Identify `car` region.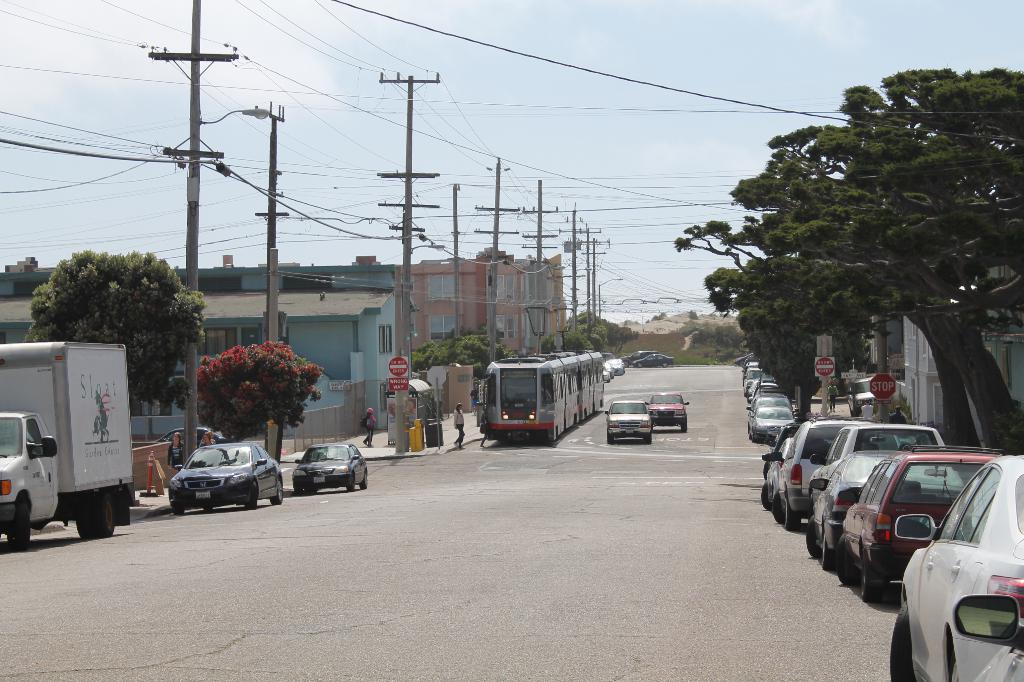
Region: 606,396,654,444.
